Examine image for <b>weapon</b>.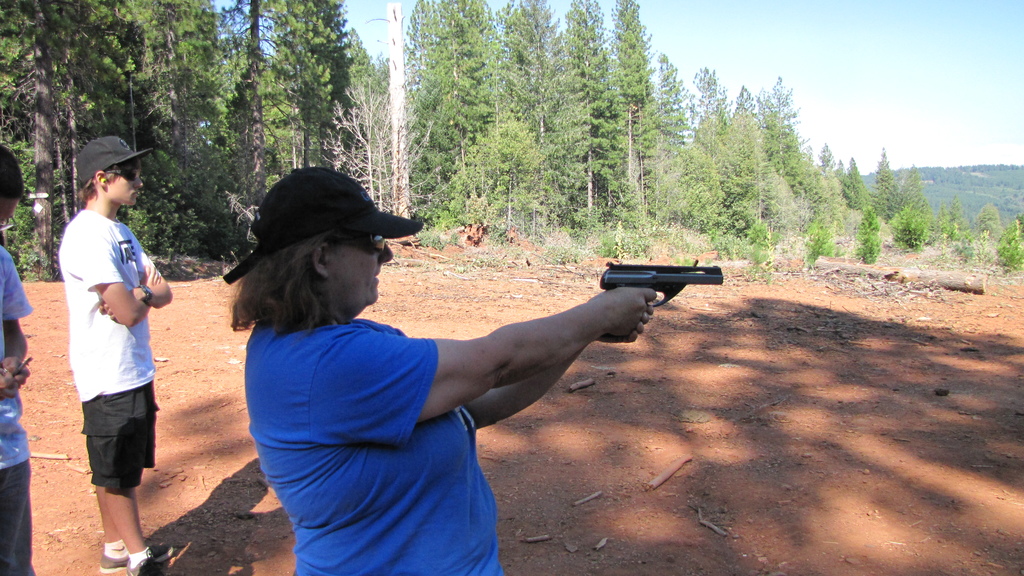
Examination result: x1=596 y1=259 x2=726 y2=310.
